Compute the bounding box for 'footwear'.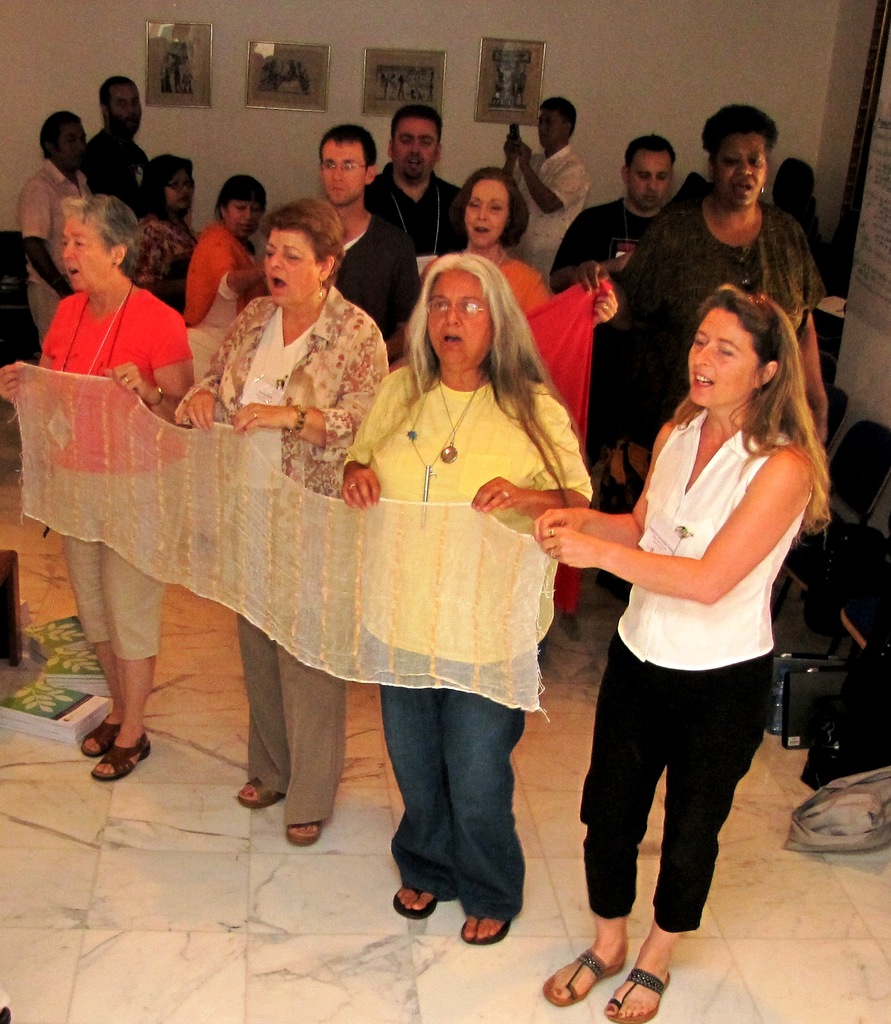
left=601, top=966, right=675, bottom=1023.
